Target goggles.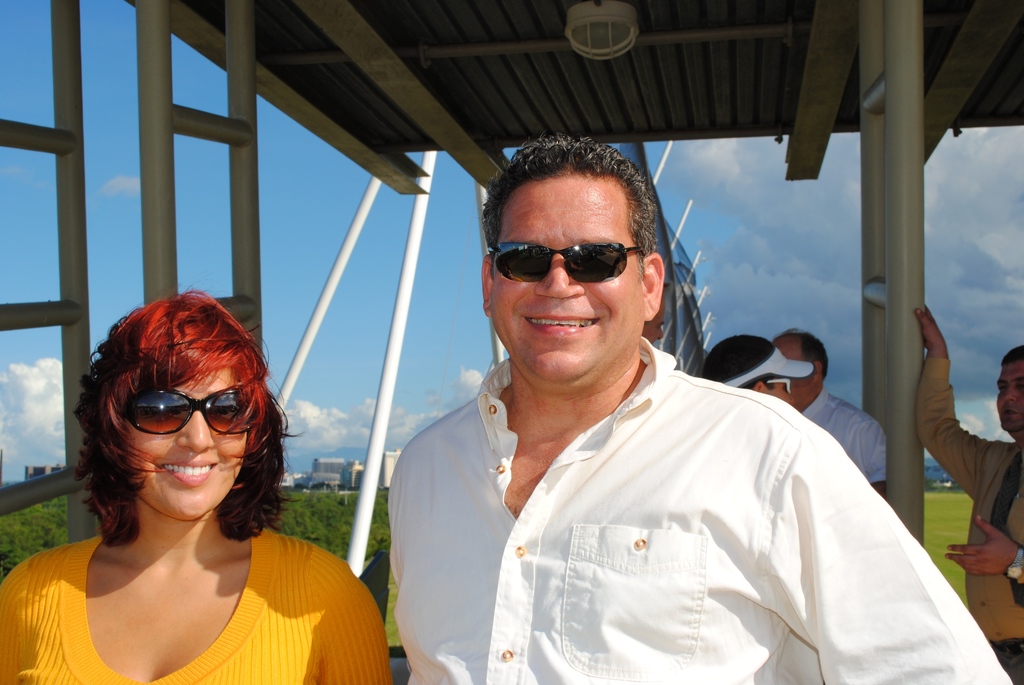
Target region: pyautogui.locateOnScreen(484, 237, 644, 287).
